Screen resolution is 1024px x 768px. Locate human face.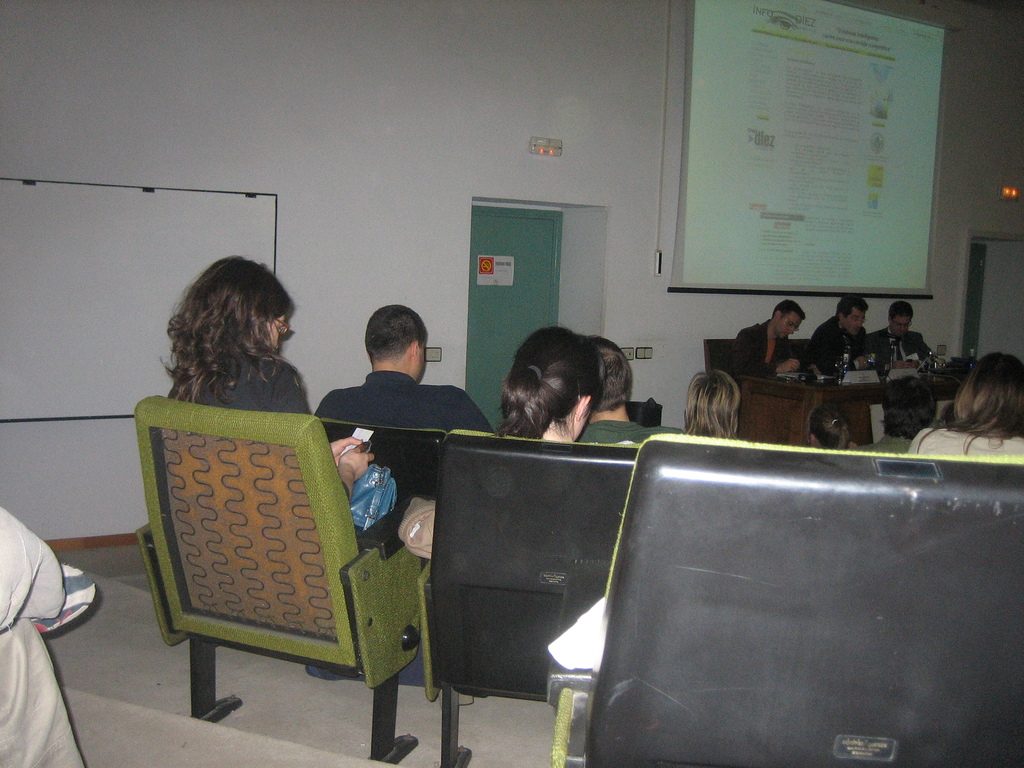
bbox=[266, 315, 291, 352].
